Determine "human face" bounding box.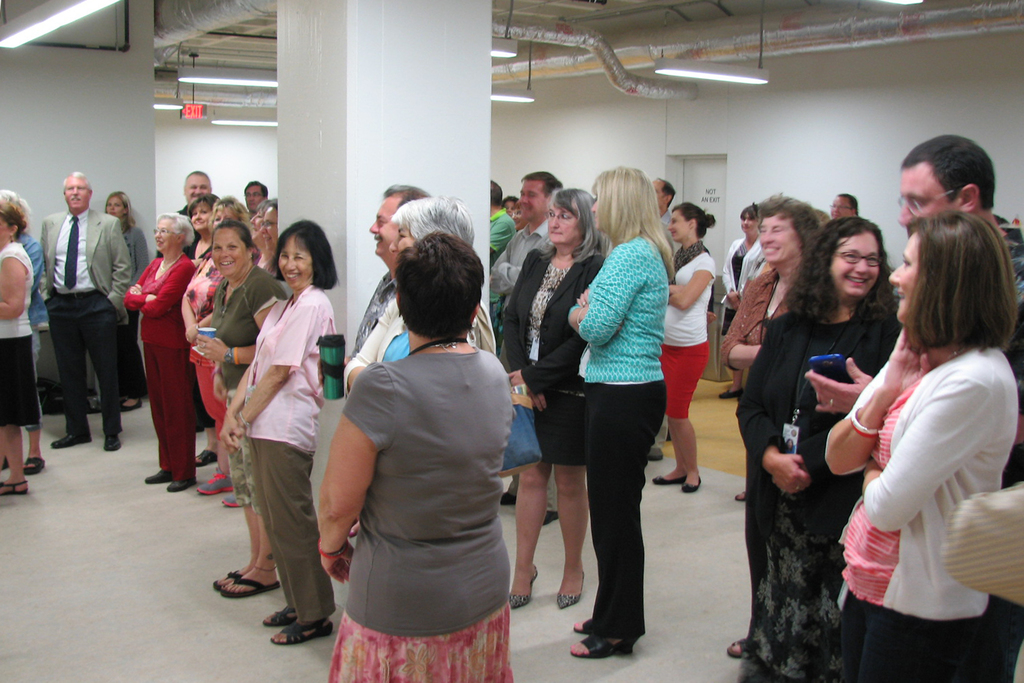
Determined: x1=61 y1=177 x2=90 y2=210.
